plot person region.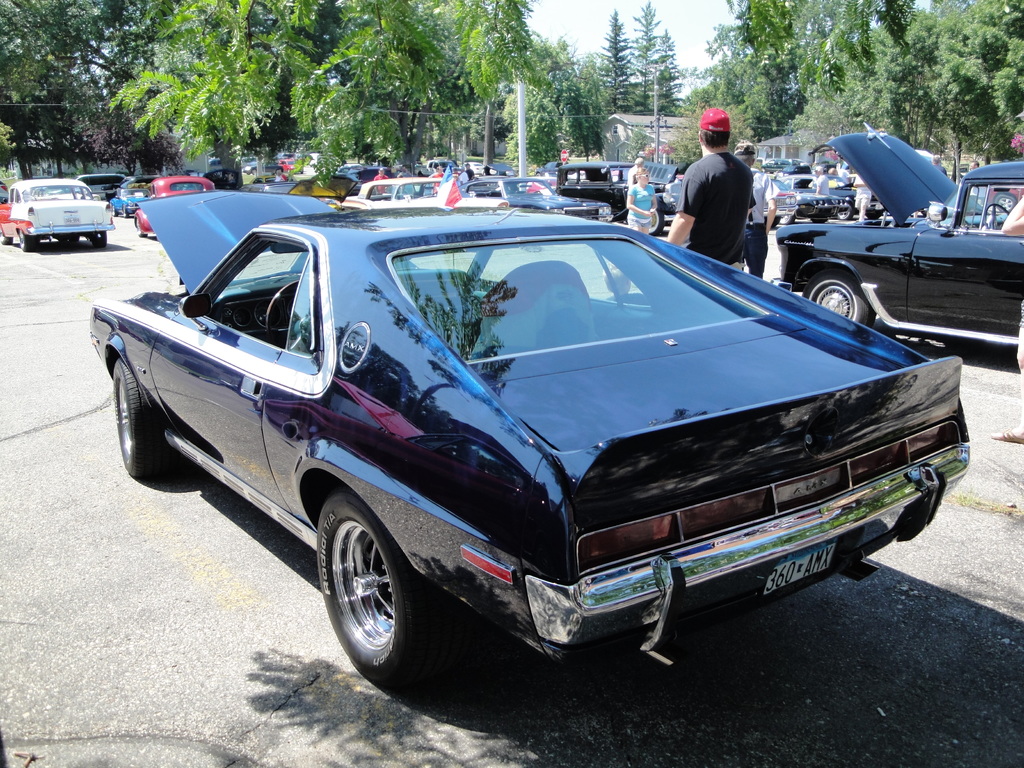
Plotted at x1=679, y1=118, x2=770, y2=253.
